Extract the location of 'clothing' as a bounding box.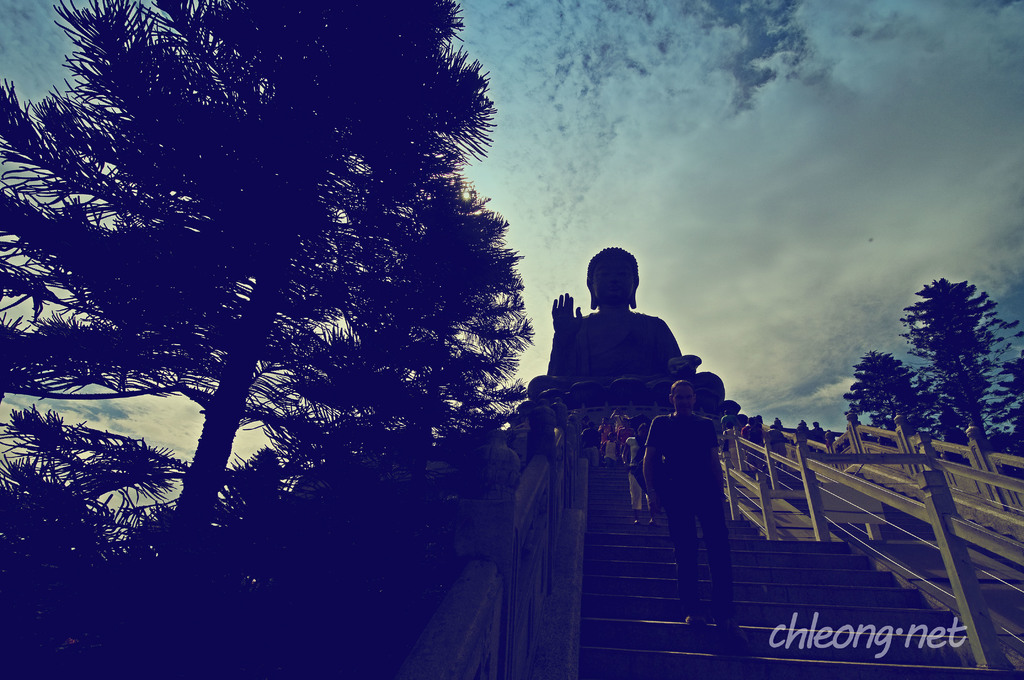
(758,430,788,474).
